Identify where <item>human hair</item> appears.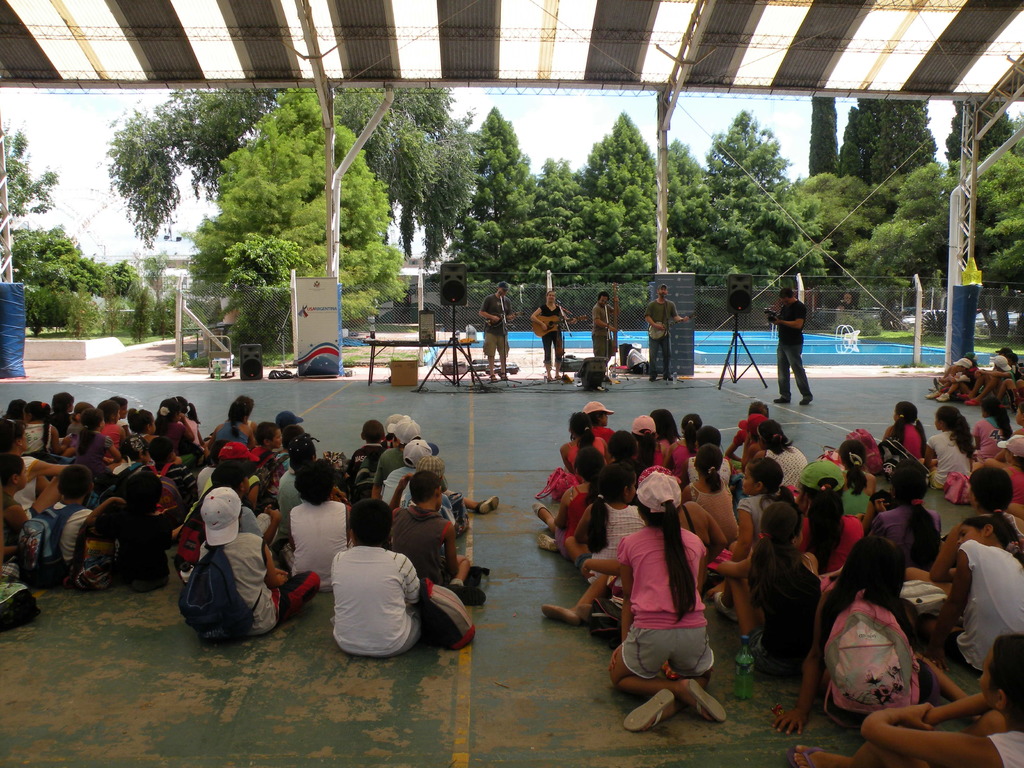
Appears at pyautogui.locateOnScreen(113, 396, 127, 408).
